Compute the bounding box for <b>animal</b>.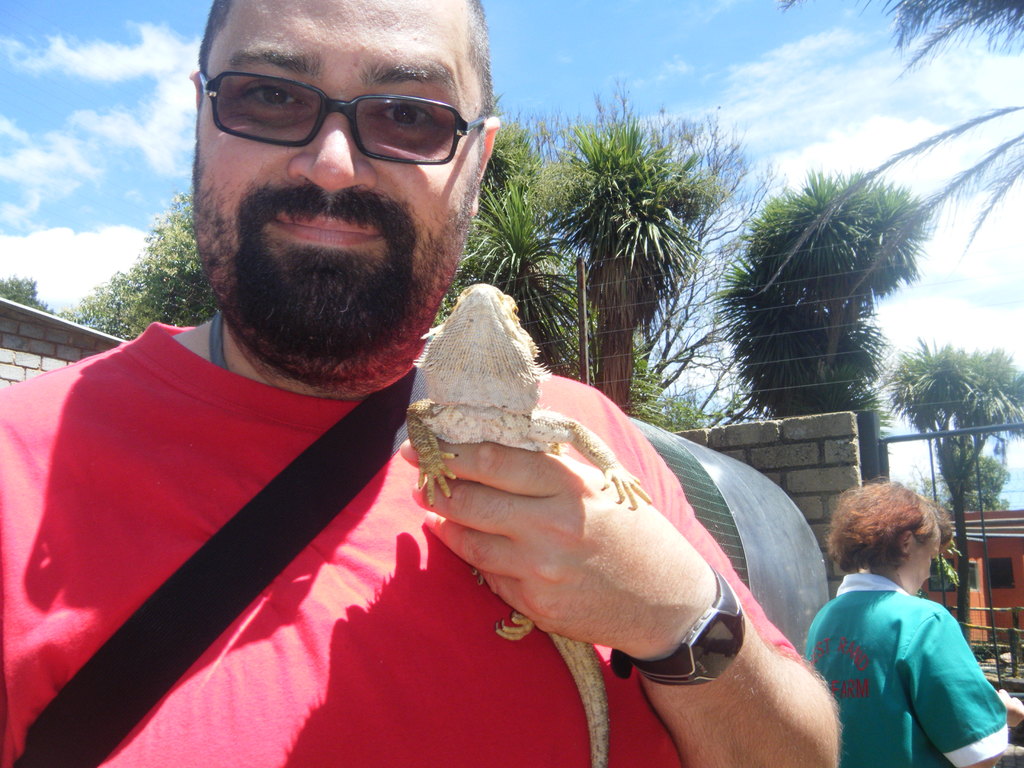
rect(405, 285, 652, 767).
